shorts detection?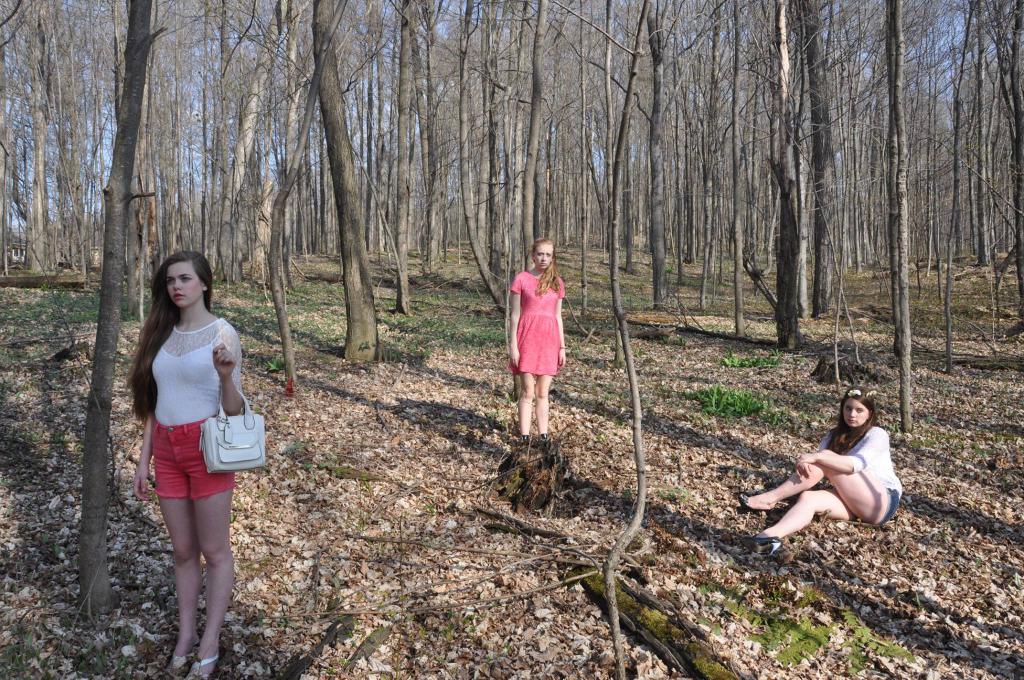
crop(868, 487, 899, 527)
